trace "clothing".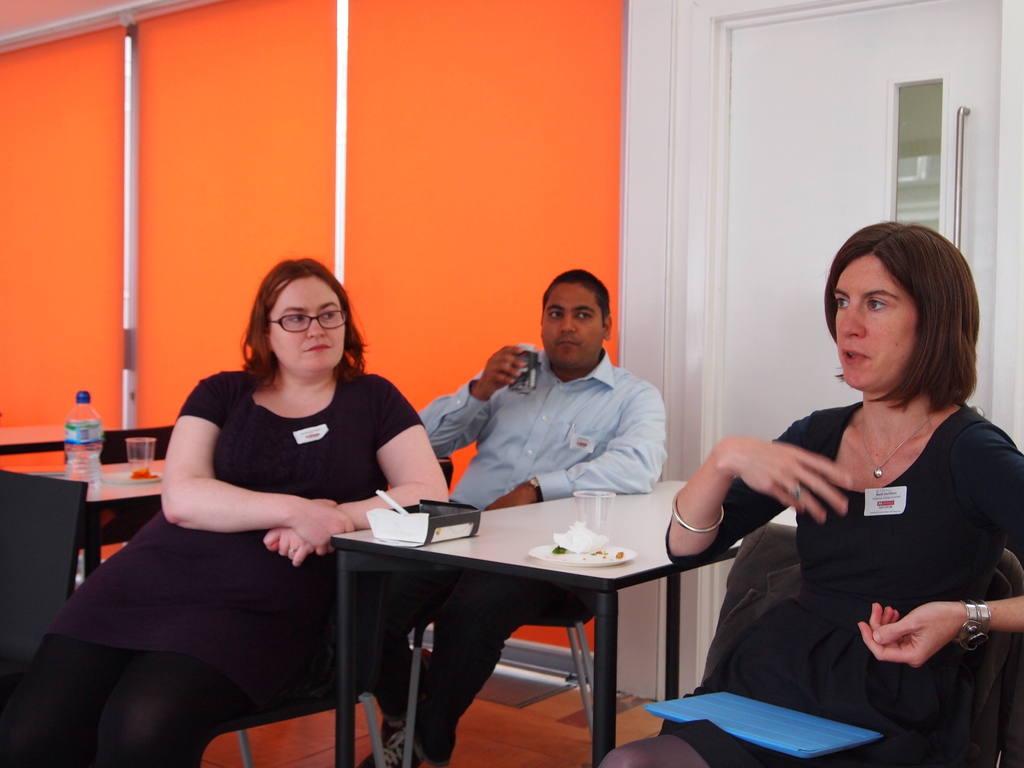
Traced to select_region(418, 347, 669, 511).
